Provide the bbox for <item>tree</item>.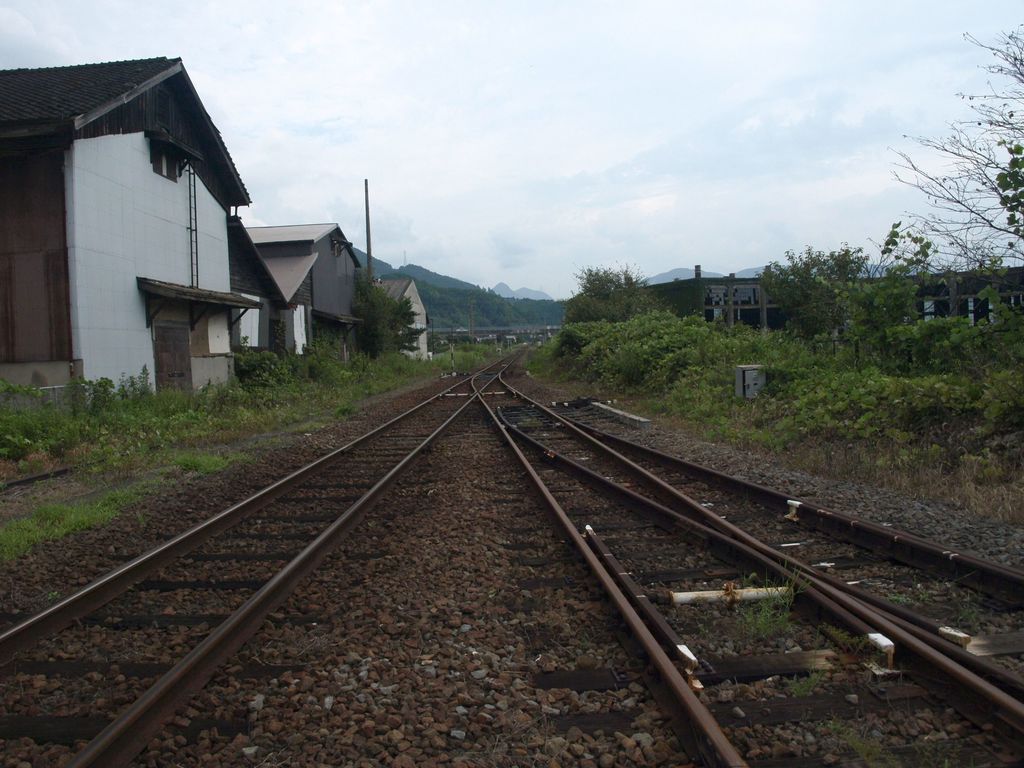
BBox(883, 19, 1023, 319).
